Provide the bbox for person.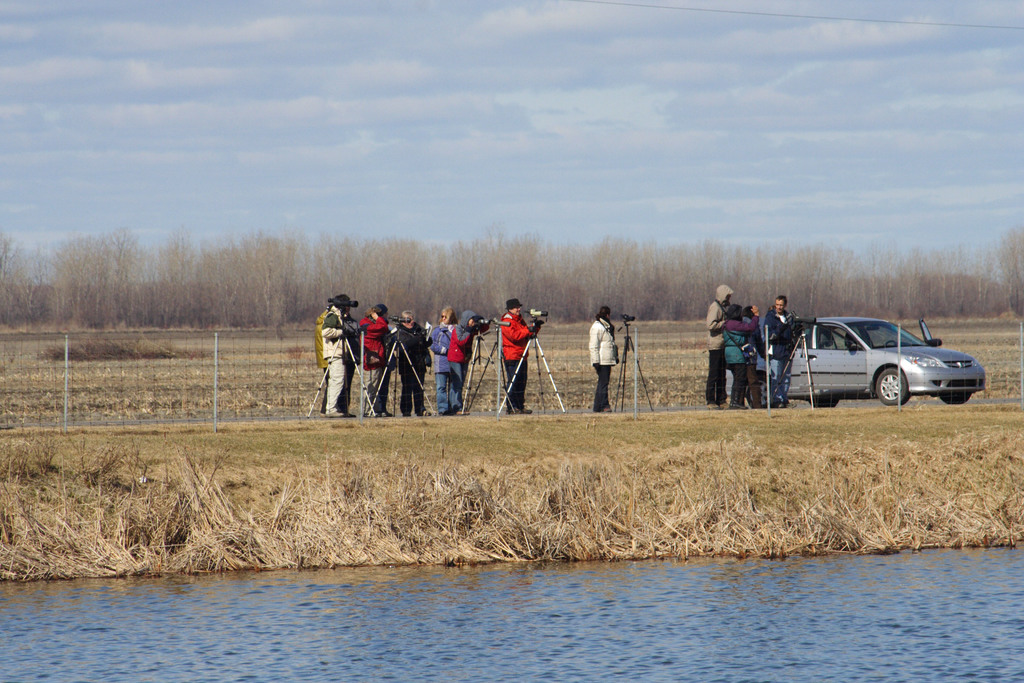
x1=425 y1=302 x2=464 y2=420.
